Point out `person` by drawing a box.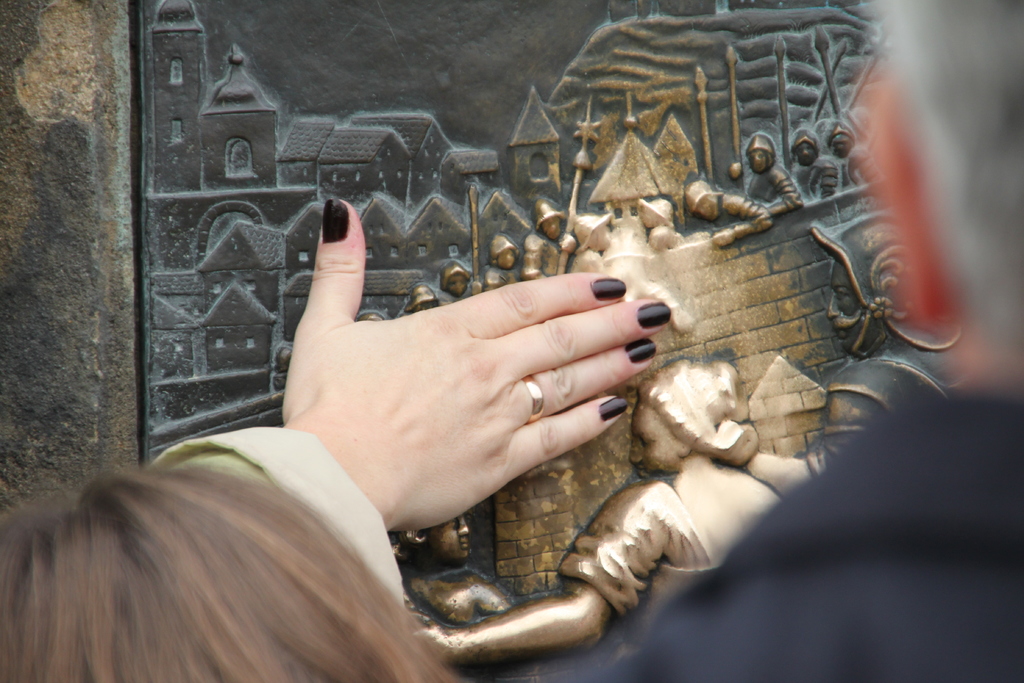
bbox(748, 224, 957, 493).
